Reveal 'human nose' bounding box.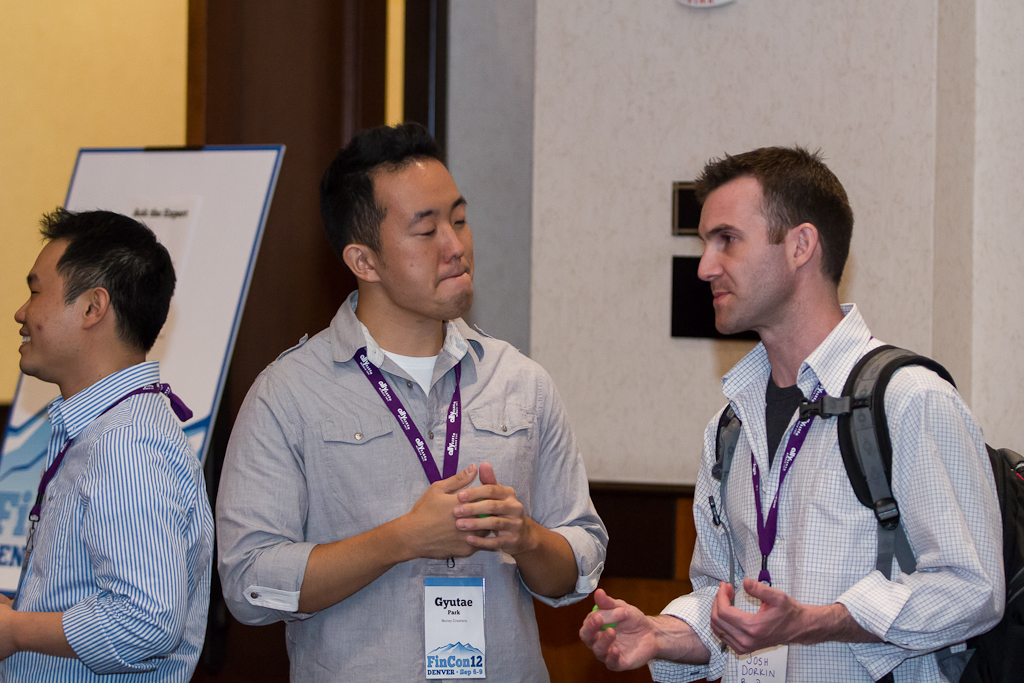
Revealed: [695, 243, 729, 281].
